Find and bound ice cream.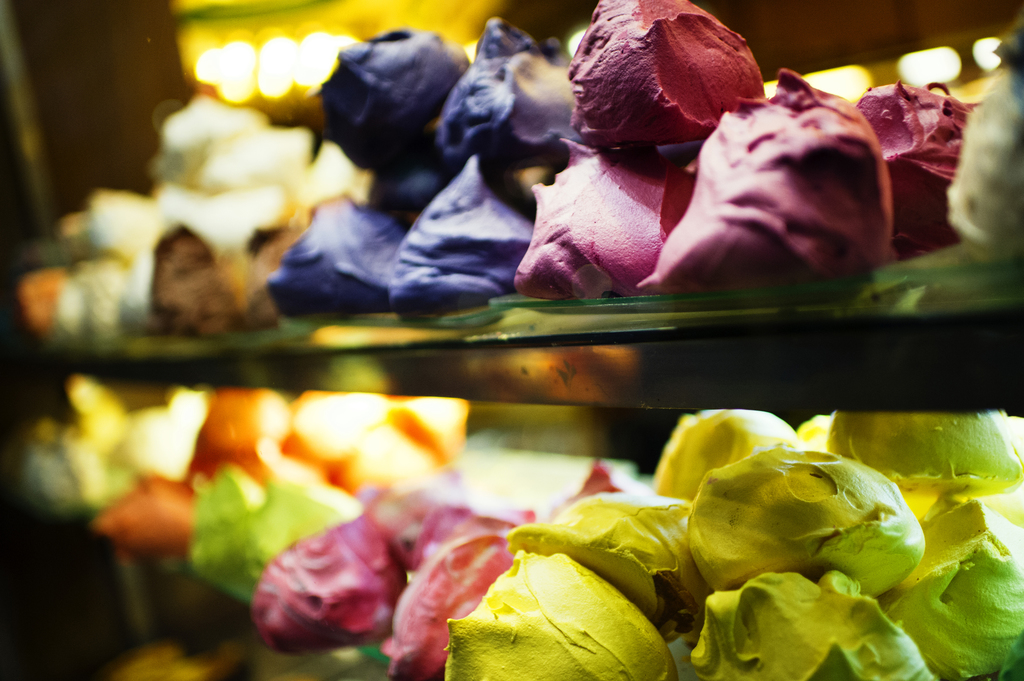
Bound: [x1=175, y1=466, x2=359, y2=606].
